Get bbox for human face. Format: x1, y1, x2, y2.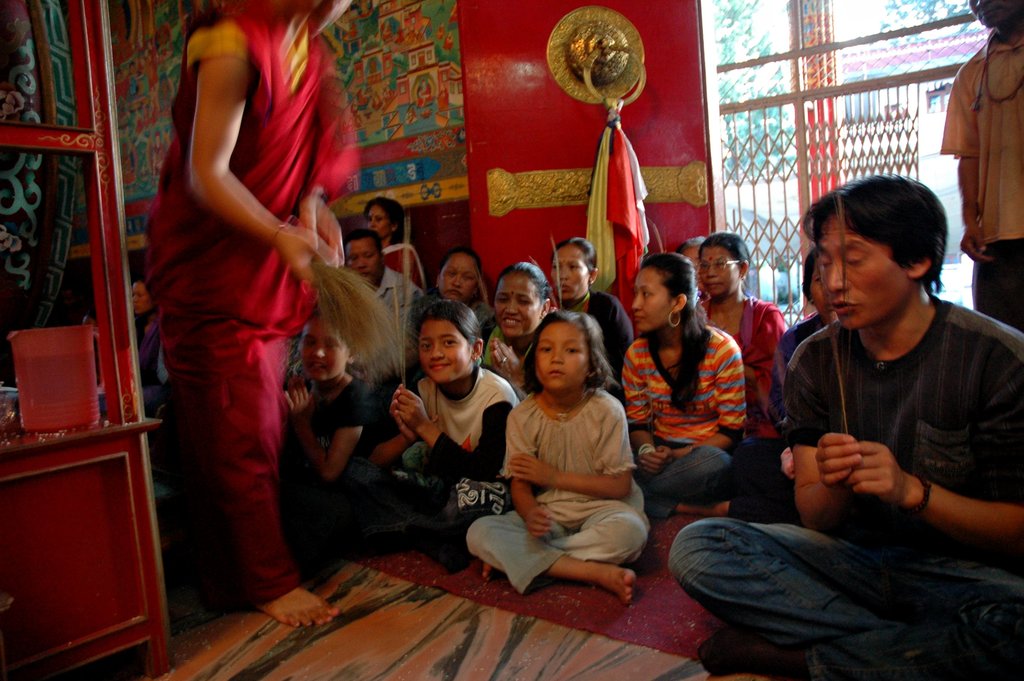
811, 254, 833, 323.
